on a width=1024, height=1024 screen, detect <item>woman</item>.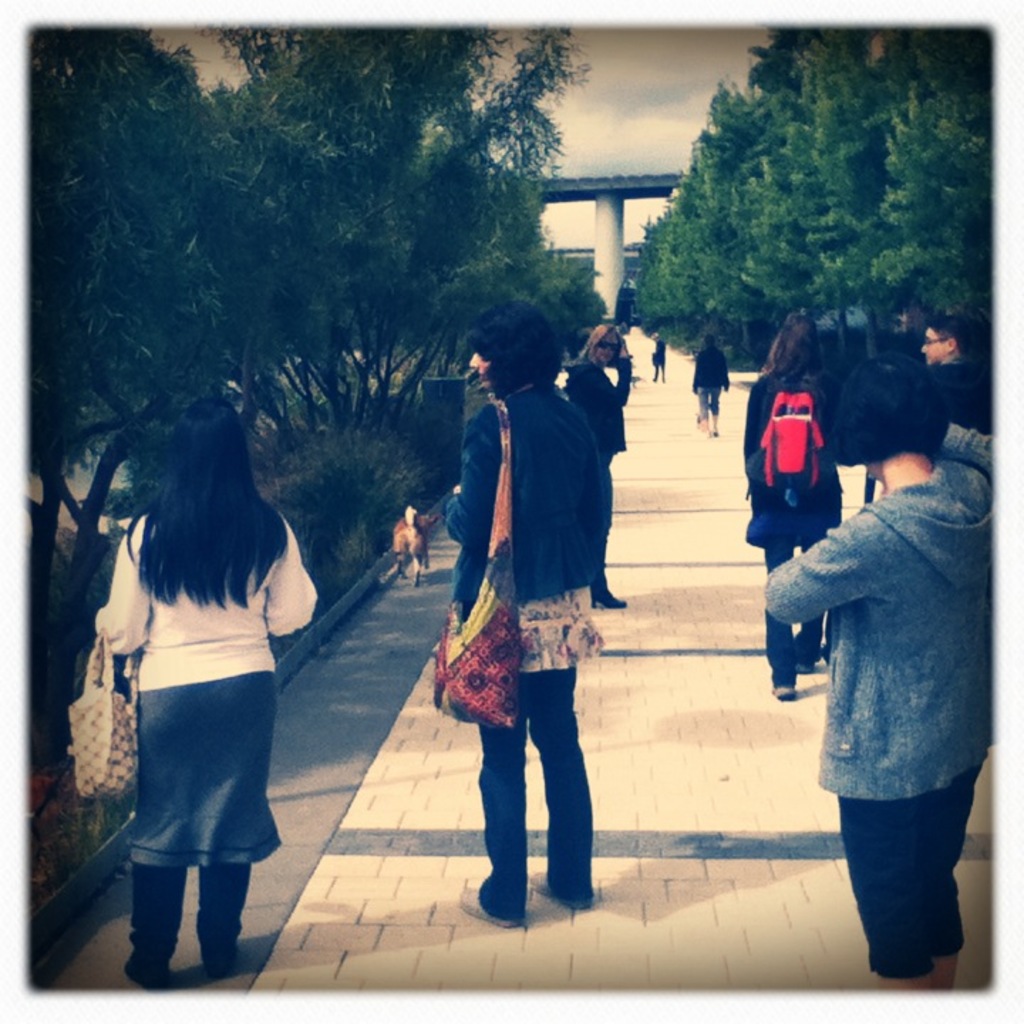
region(58, 393, 313, 988).
